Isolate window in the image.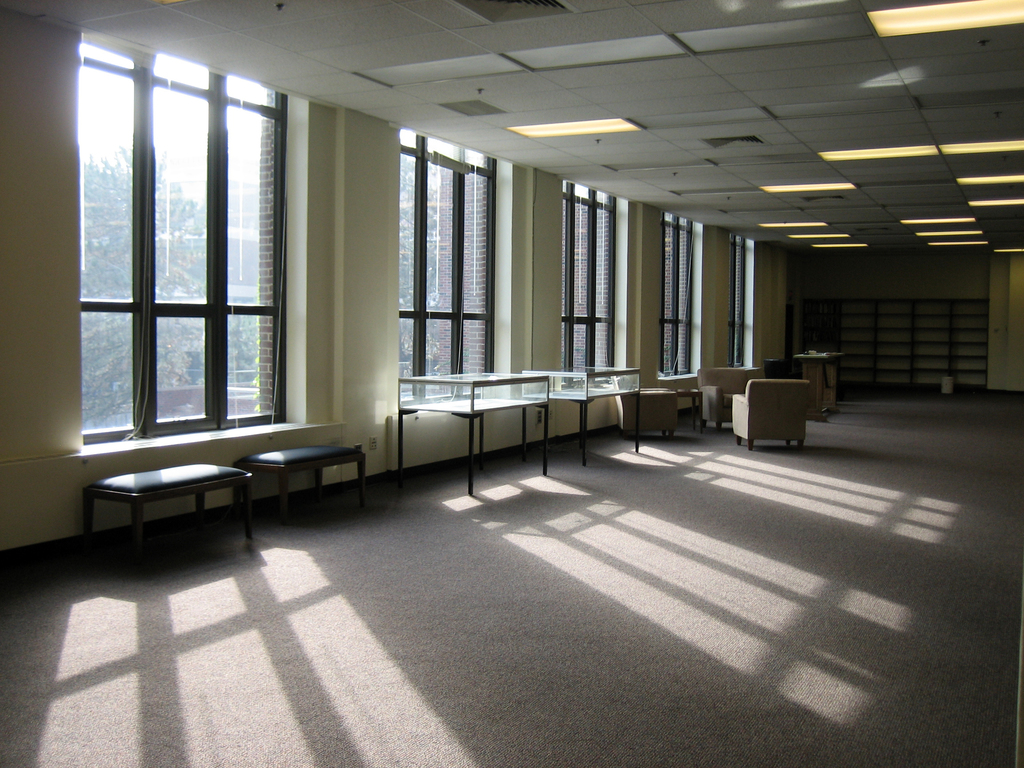
Isolated region: locate(559, 177, 618, 387).
